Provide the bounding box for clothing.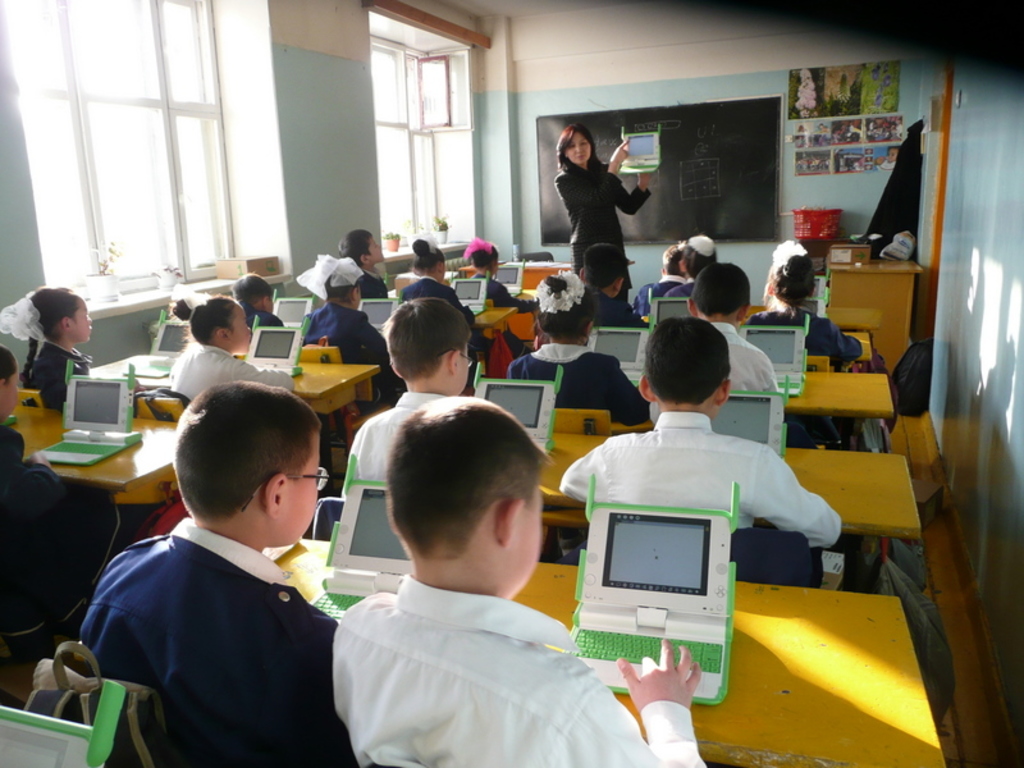
(742, 307, 861, 371).
